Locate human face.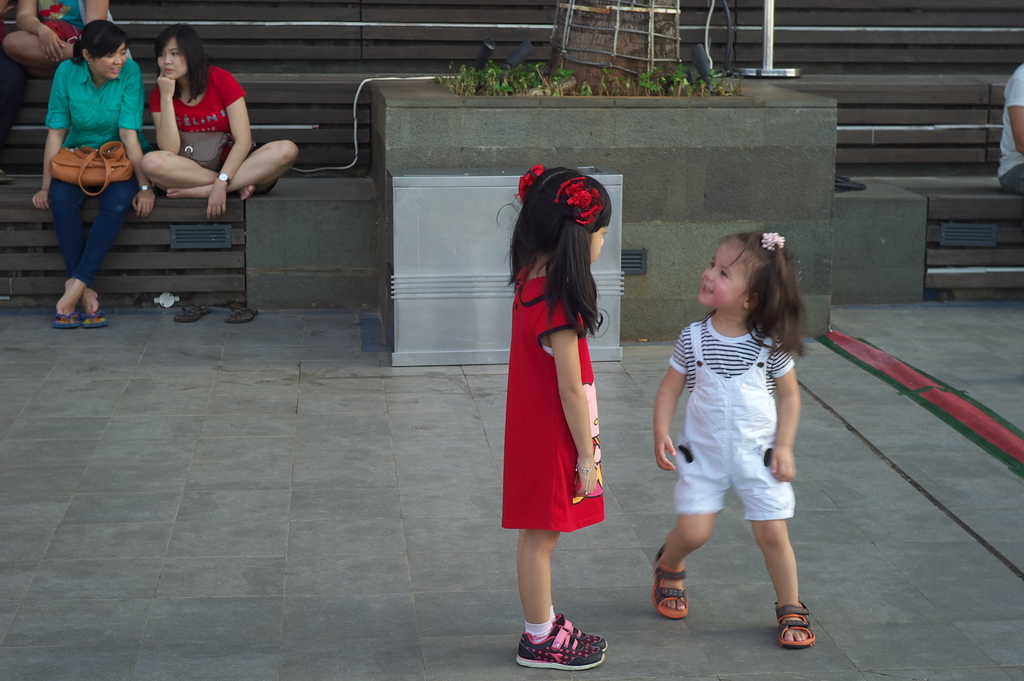
Bounding box: pyautogui.locateOnScreen(586, 224, 607, 267).
